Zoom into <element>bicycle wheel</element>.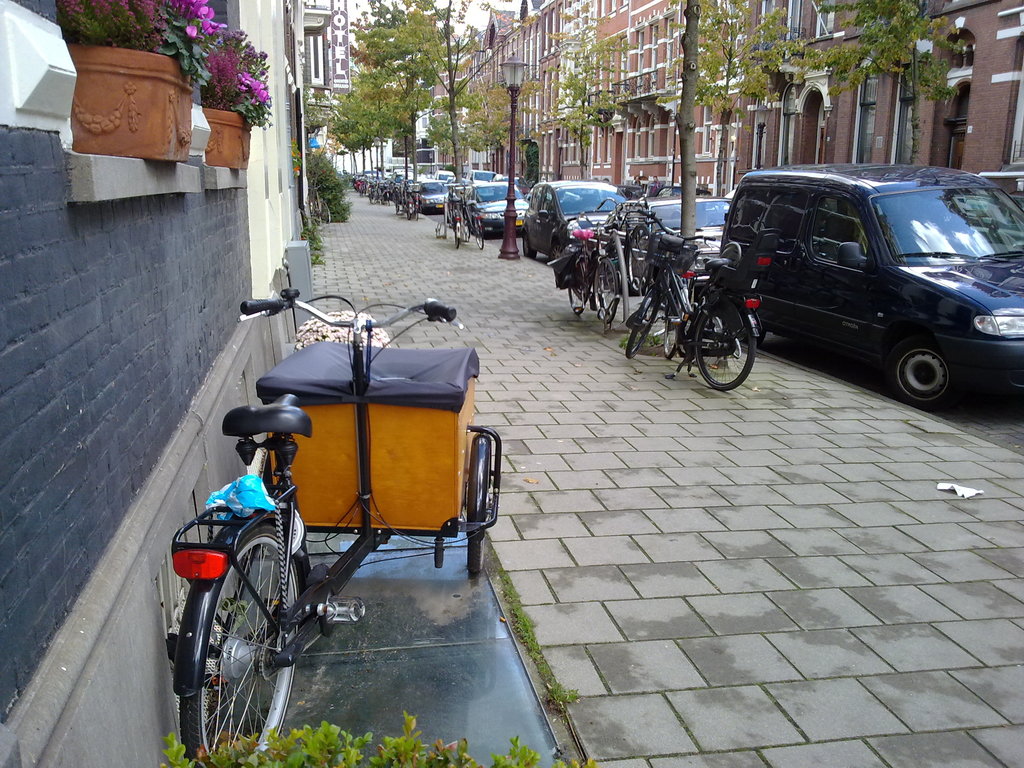
Zoom target: [x1=180, y1=526, x2=301, y2=767].
